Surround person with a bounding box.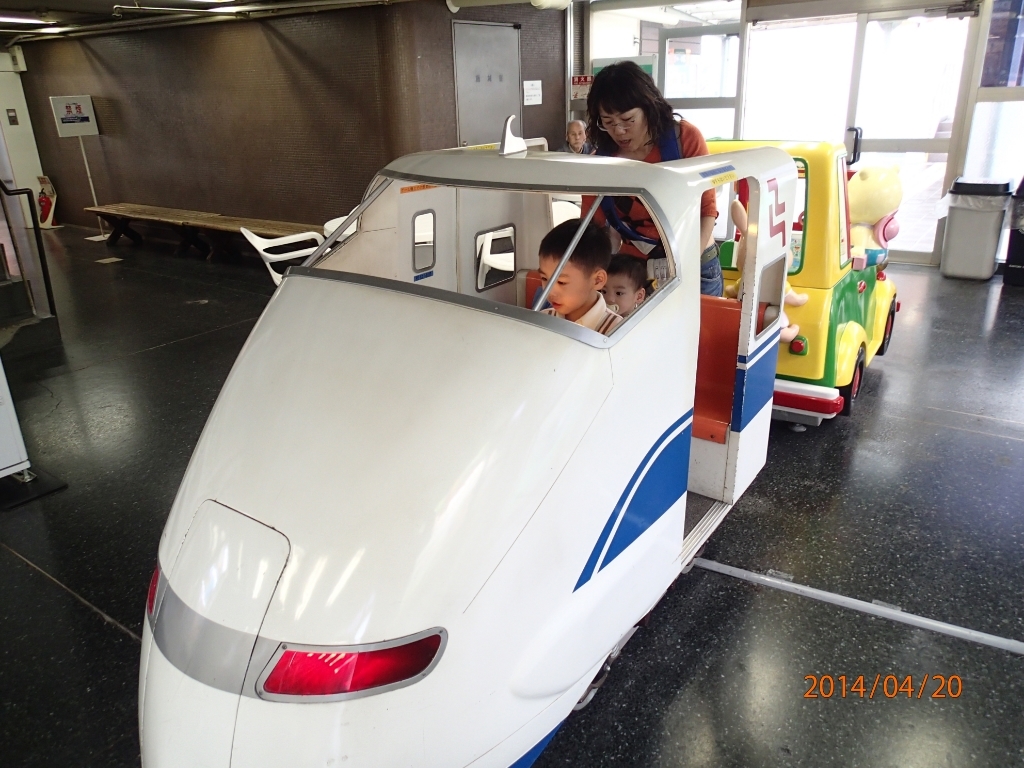
detection(586, 61, 735, 303).
